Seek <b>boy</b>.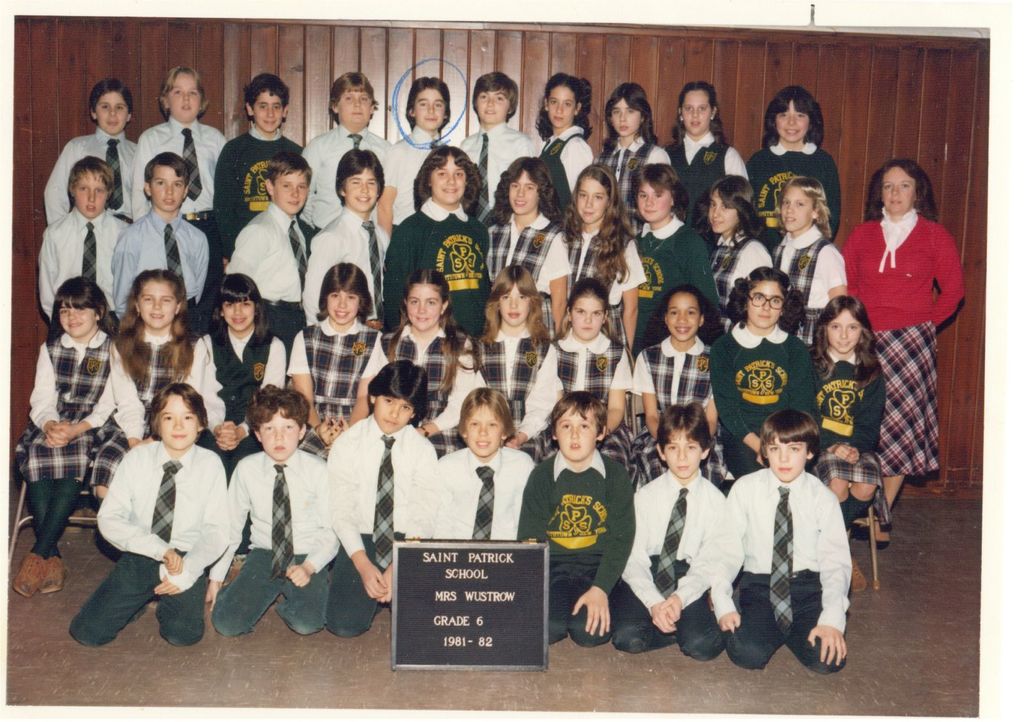
pyautogui.locateOnScreen(206, 383, 342, 637).
